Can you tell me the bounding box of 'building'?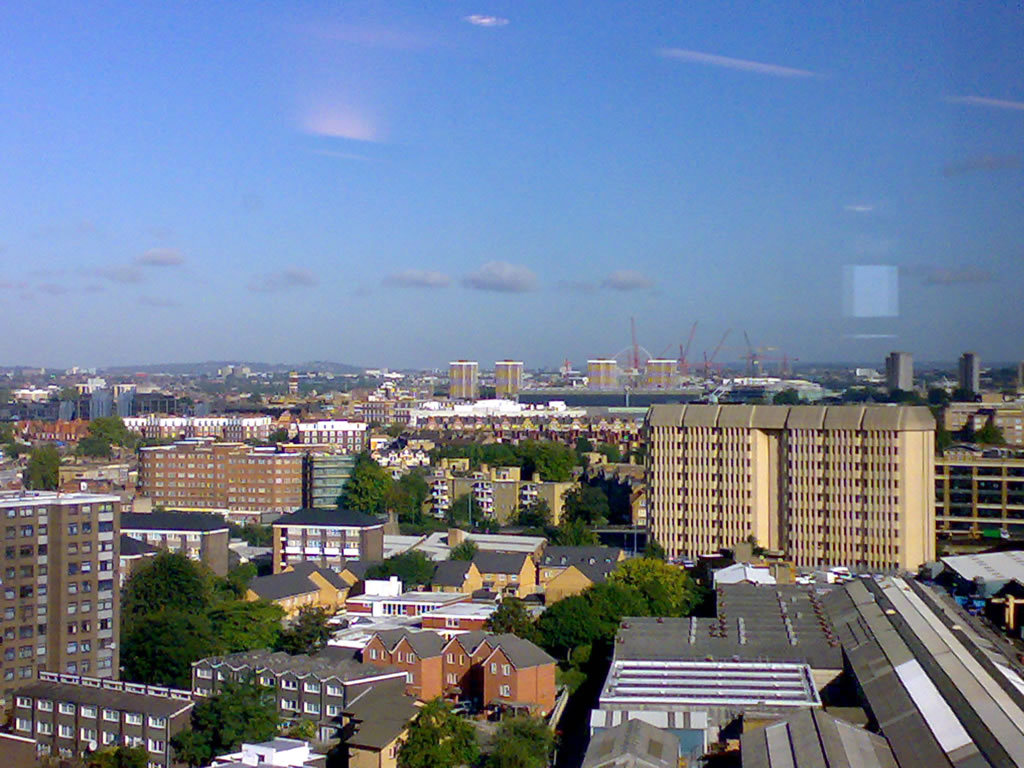
<box>493,360,525,399</box>.
